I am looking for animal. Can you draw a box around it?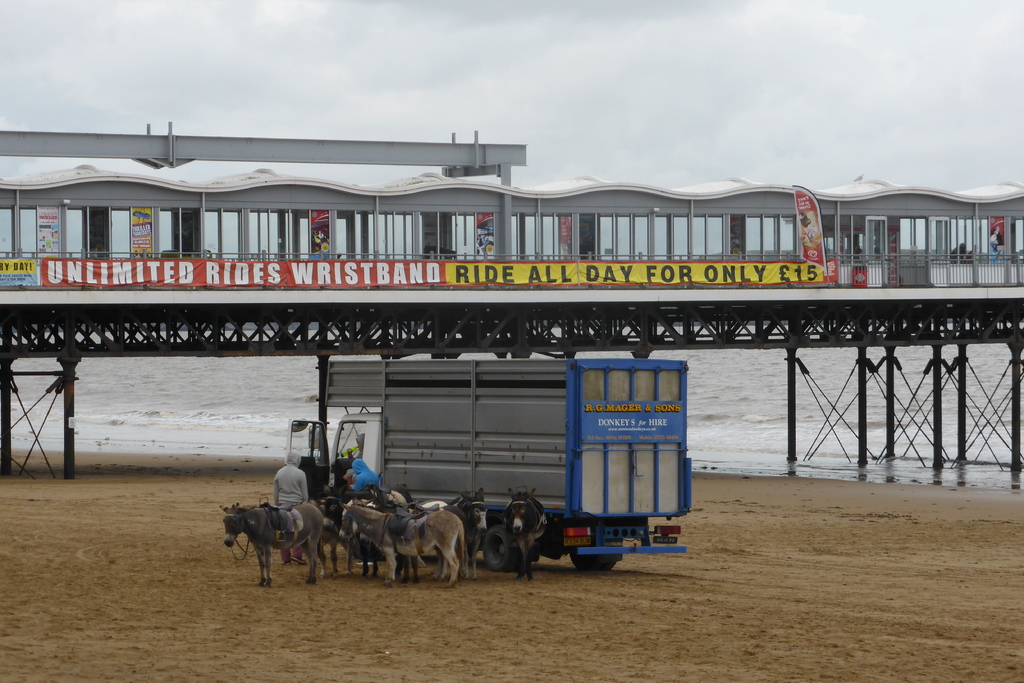
Sure, the bounding box is [352,506,479,580].
